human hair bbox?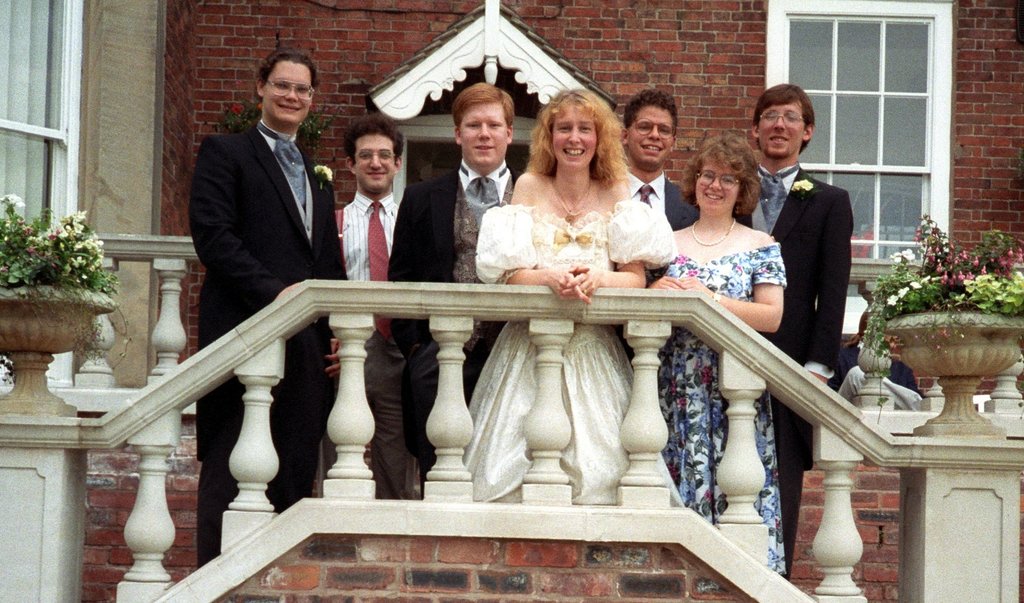
pyautogui.locateOnScreen(755, 77, 819, 162)
